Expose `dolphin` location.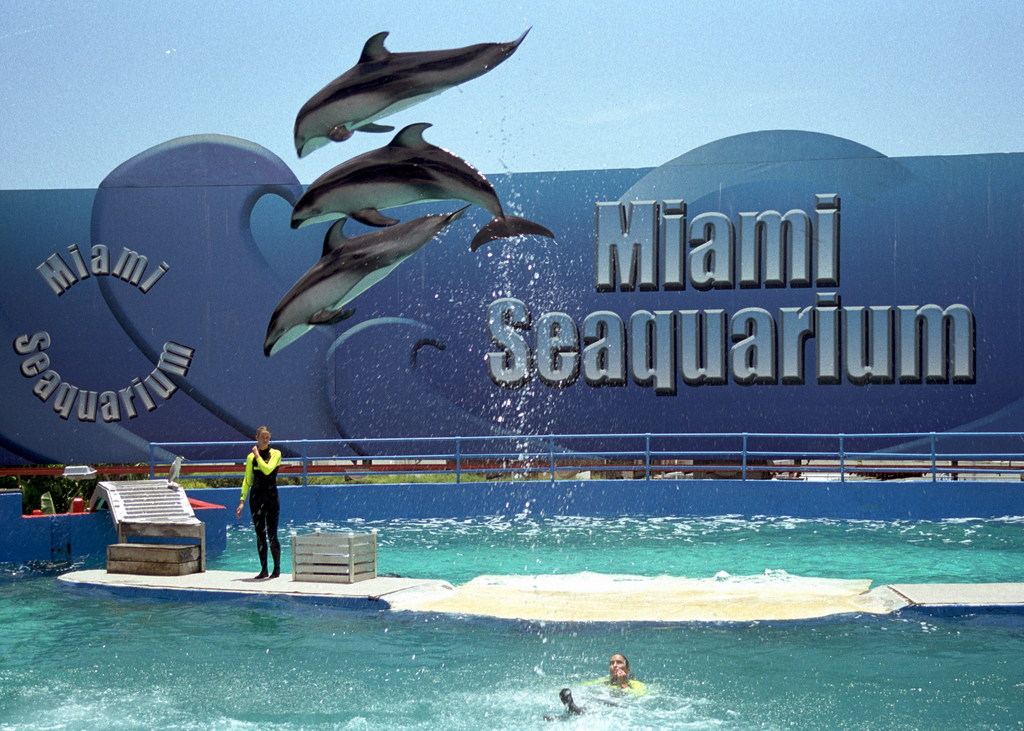
Exposed at bbox=(287, 123, 556, 253).
